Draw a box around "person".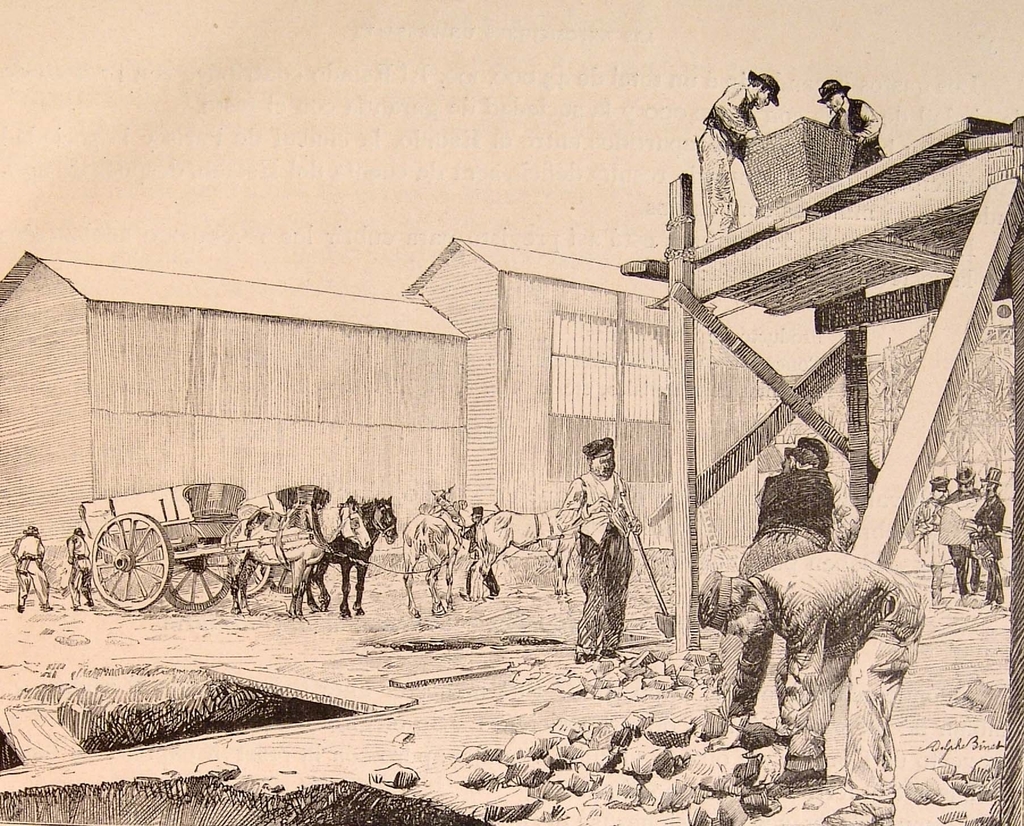
locate(557, 433, 642, 671).
